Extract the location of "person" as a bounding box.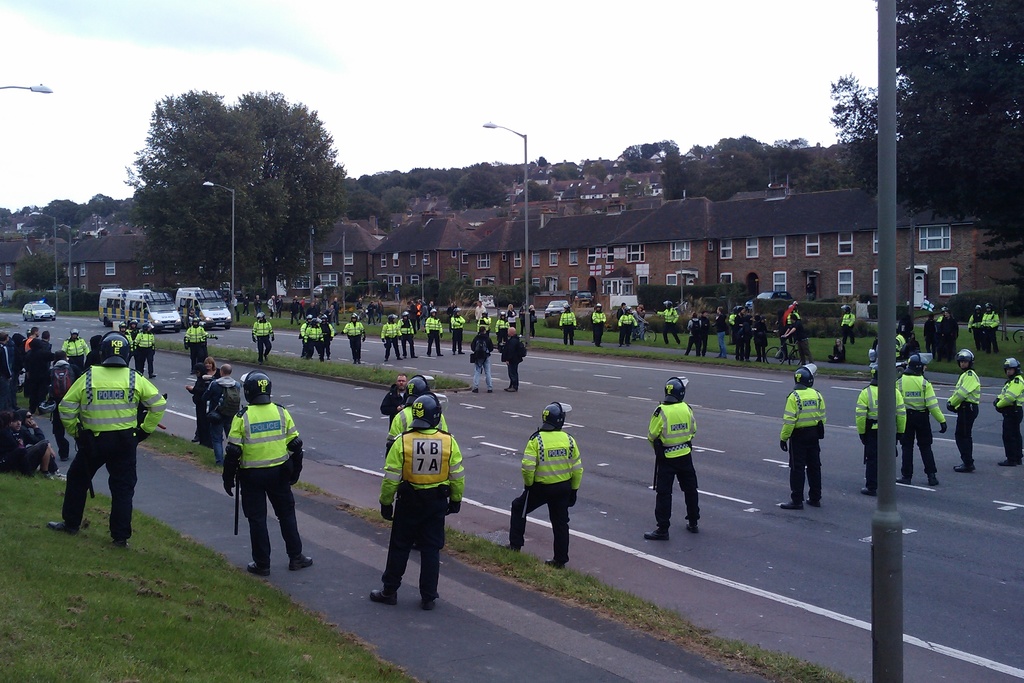
(201,322,218,358).
